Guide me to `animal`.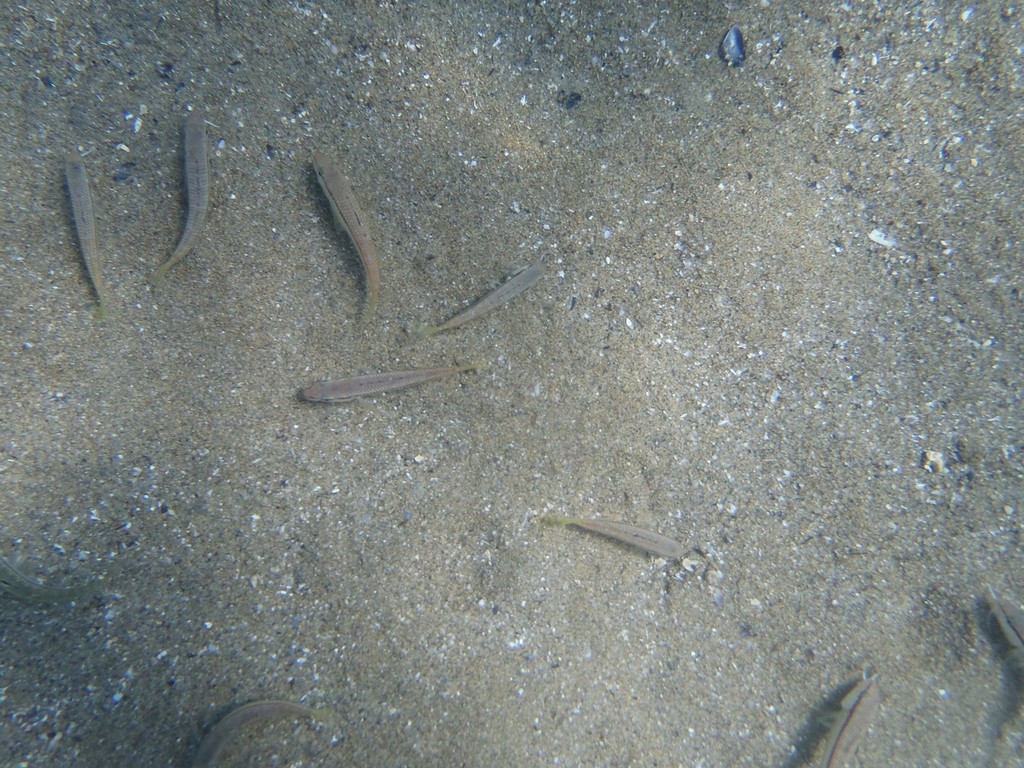
Guidance: 316/155/380/294.
